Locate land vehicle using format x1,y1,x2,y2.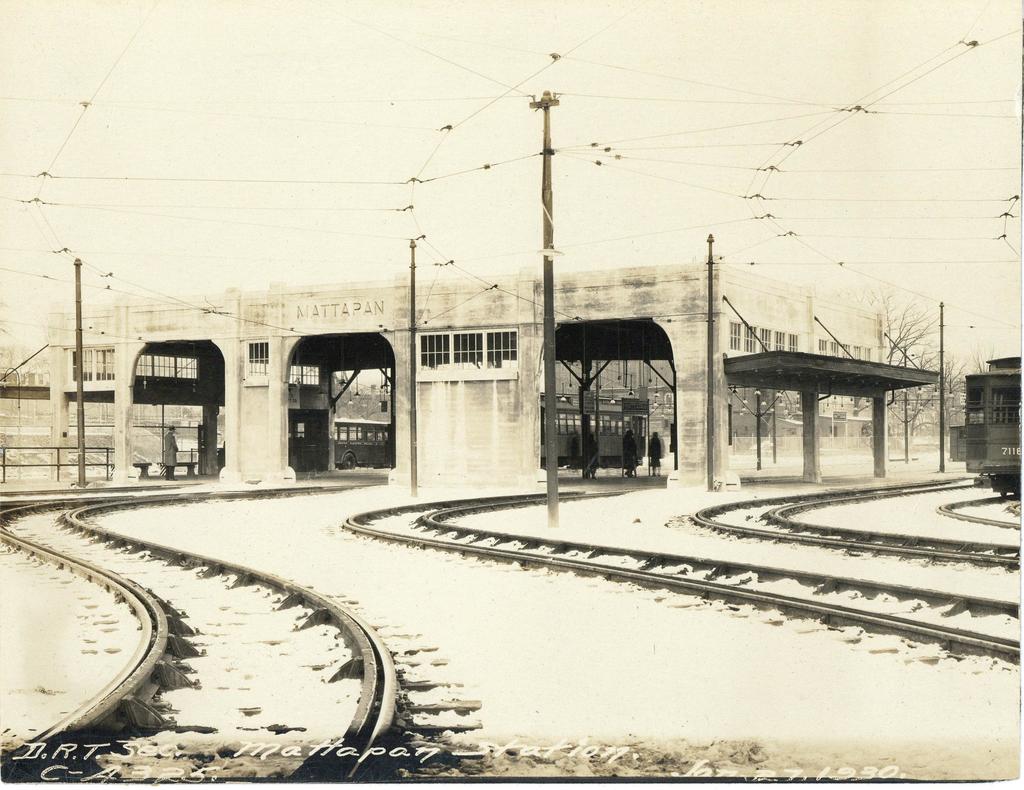
948,355,1023,504.
